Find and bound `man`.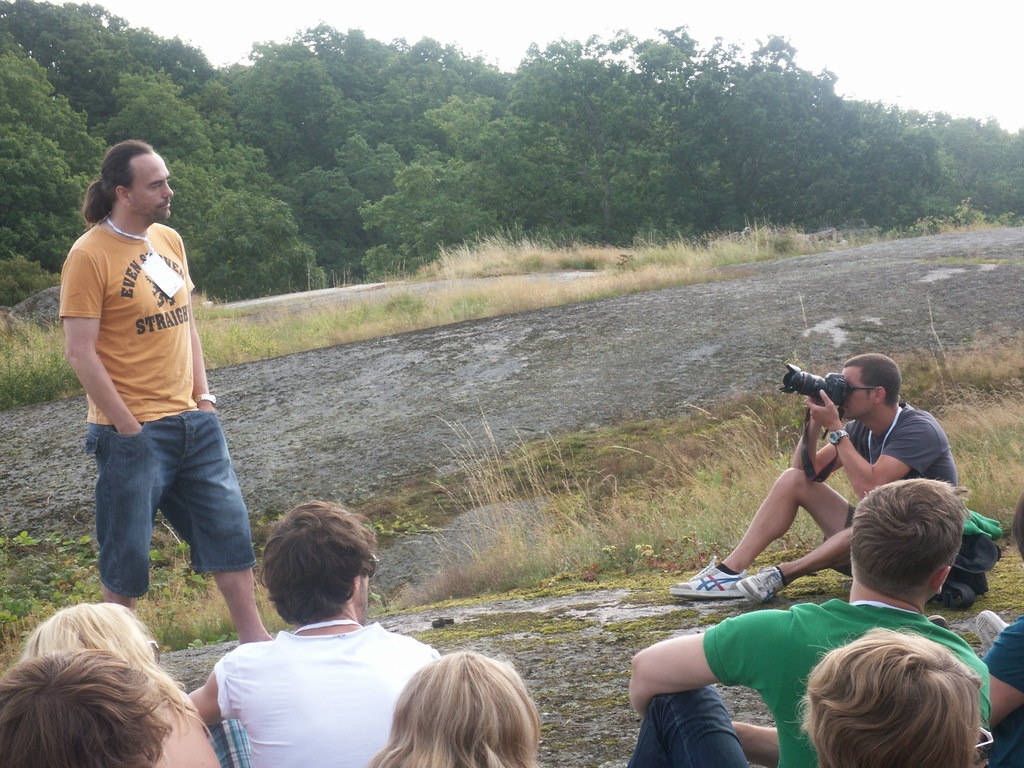
Bound: bbox=(50, 140, 248, 652).
